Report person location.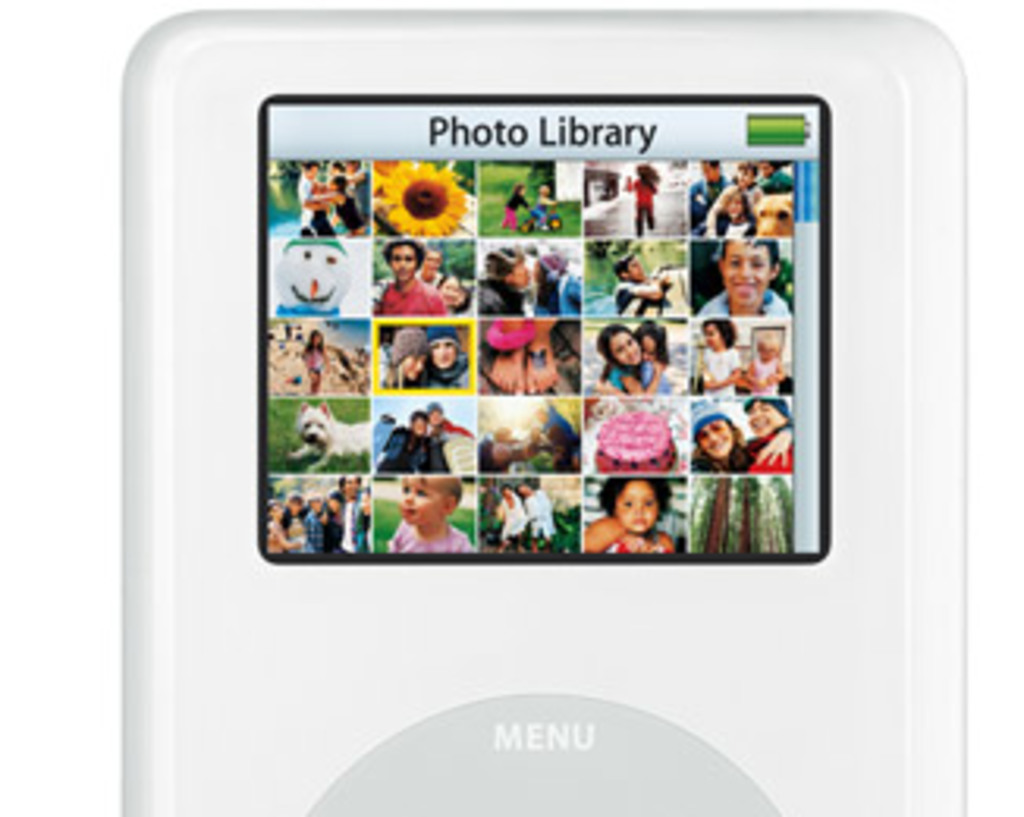
Report: <box>273,496,314,559</box>.
